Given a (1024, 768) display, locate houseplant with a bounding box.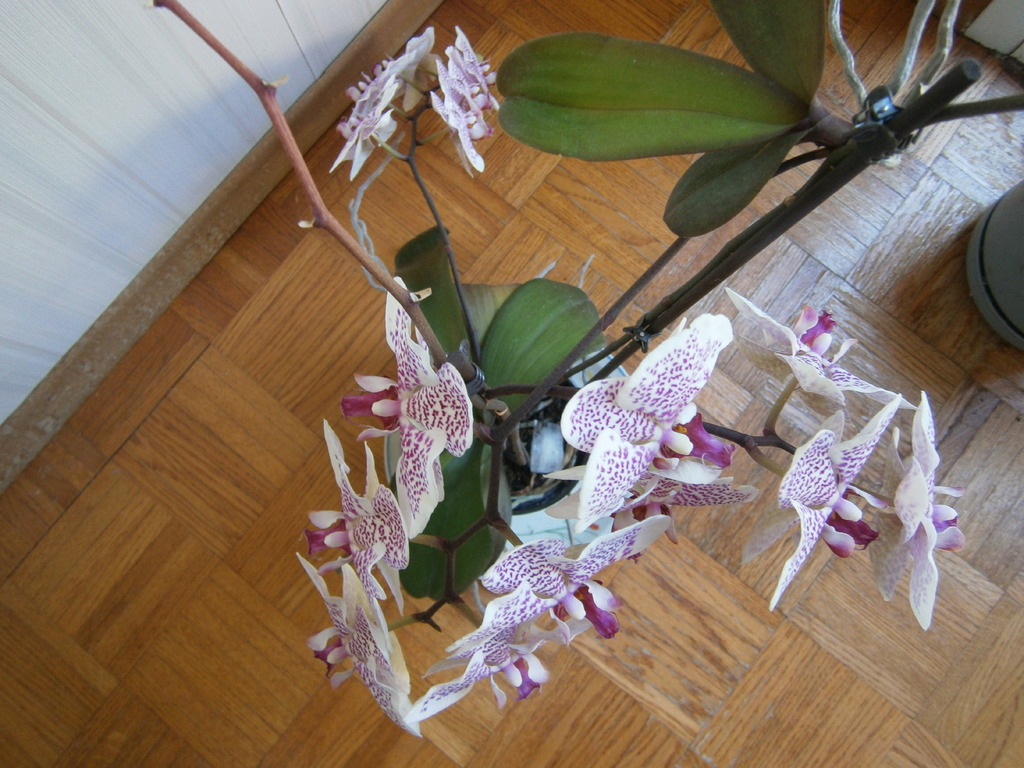
Located: bbox=(153, 0, 1023, 735).
